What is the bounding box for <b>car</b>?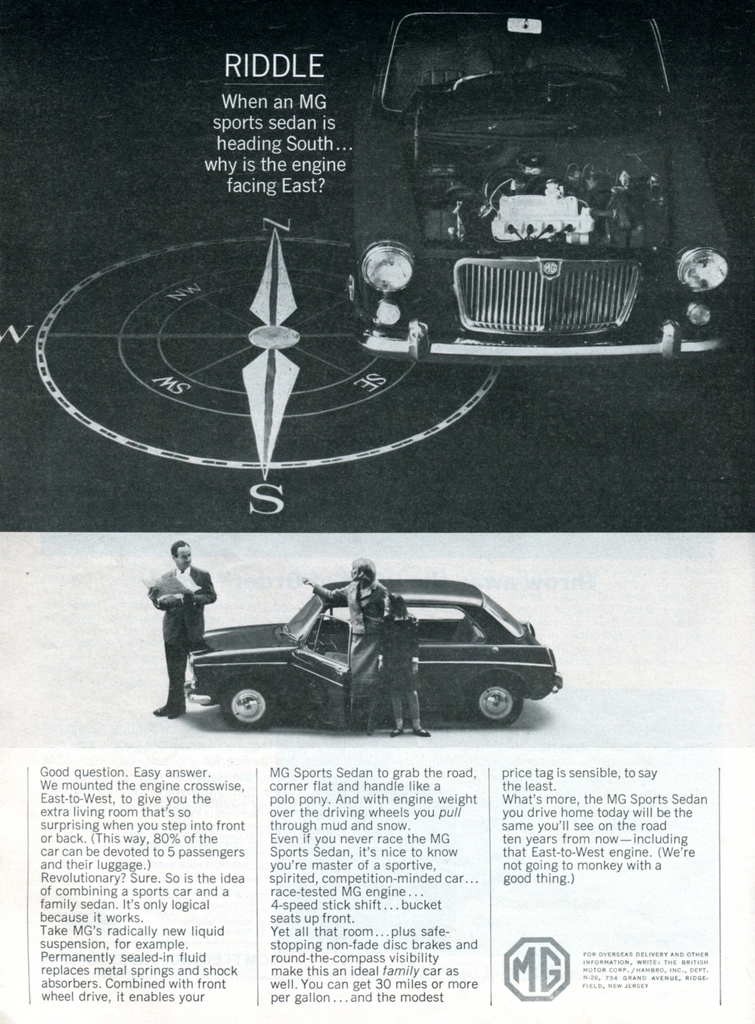
BBox(178, 568, 563, 738).
